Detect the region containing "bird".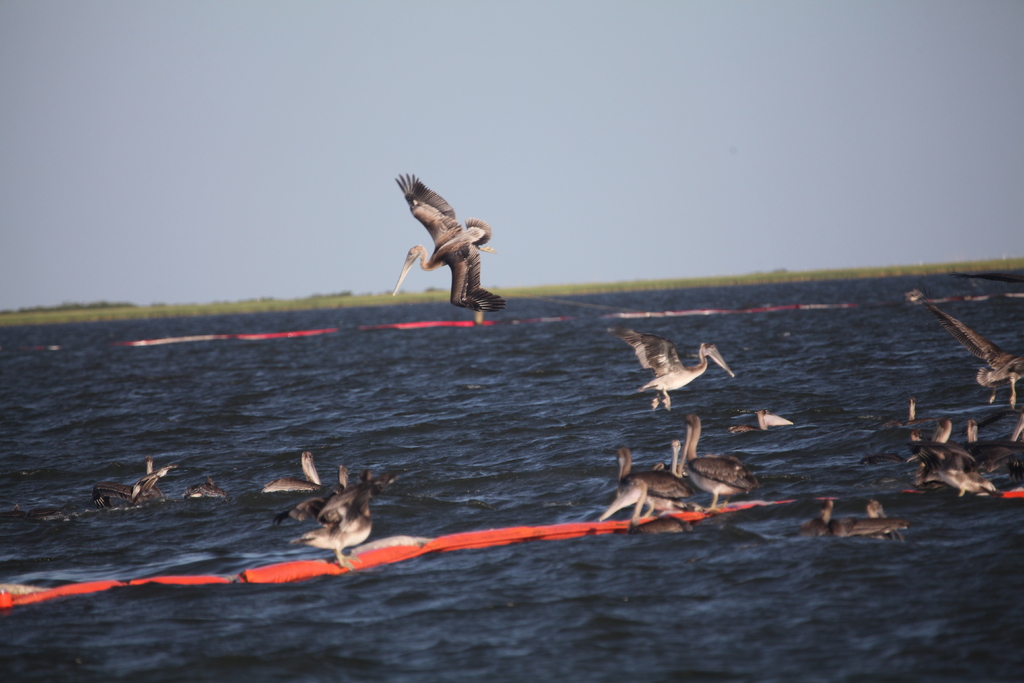
<region>388, 174, 499, 315</region>.
